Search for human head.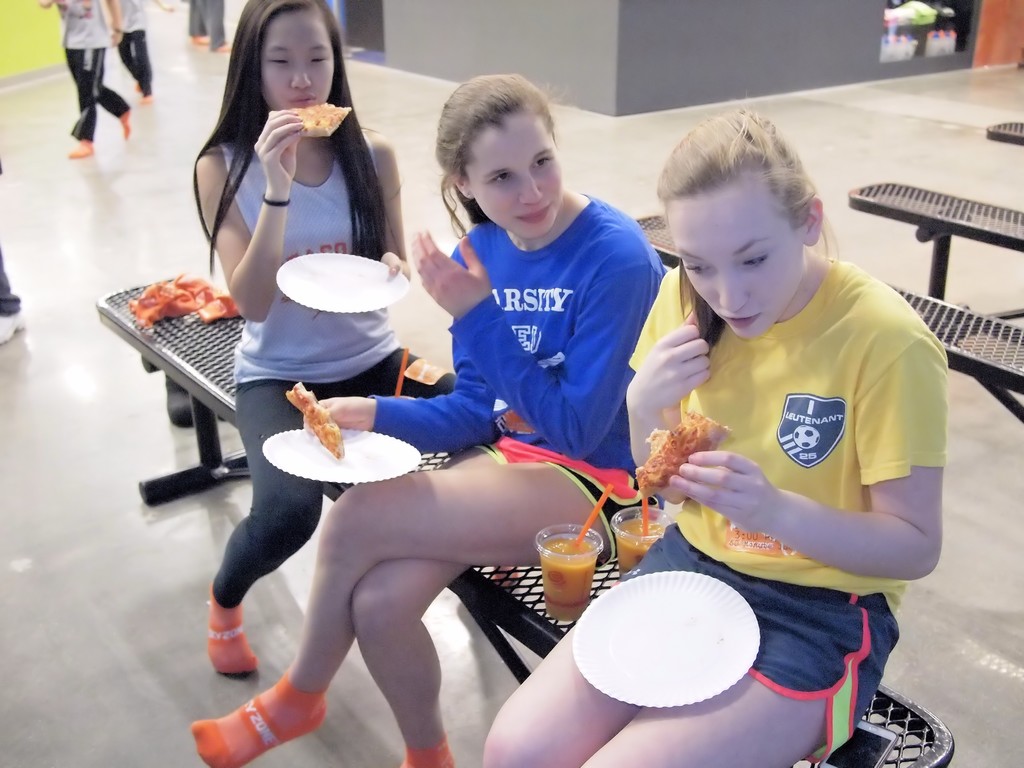
Found at (left=433, top=71, right=566, bottom=241).
